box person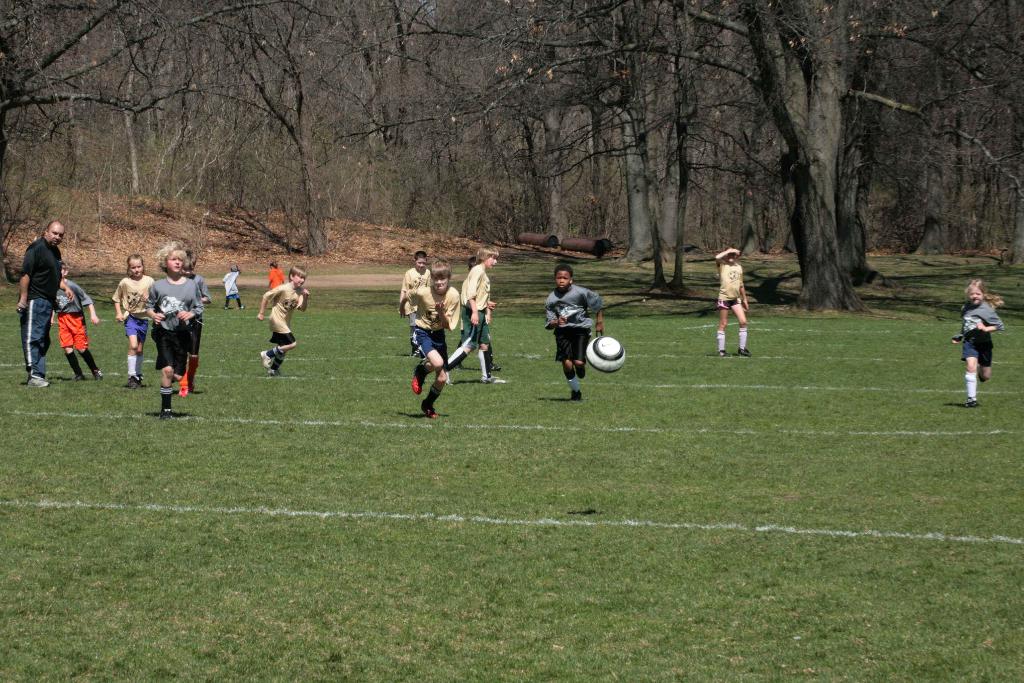
17/222/67/393
